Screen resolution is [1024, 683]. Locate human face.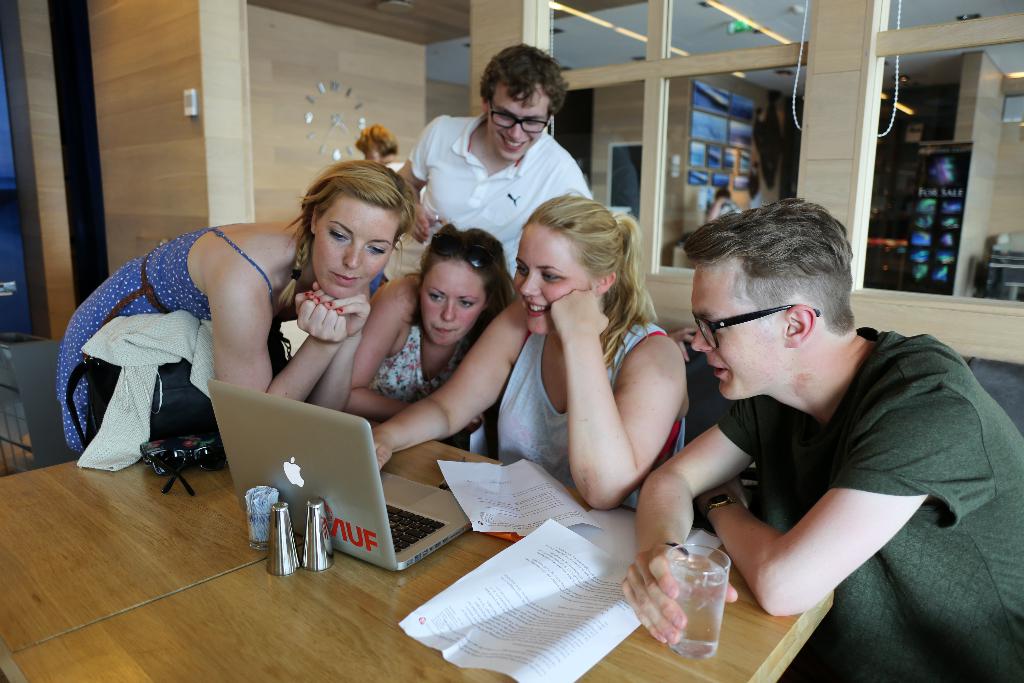
514,213,594,343.
